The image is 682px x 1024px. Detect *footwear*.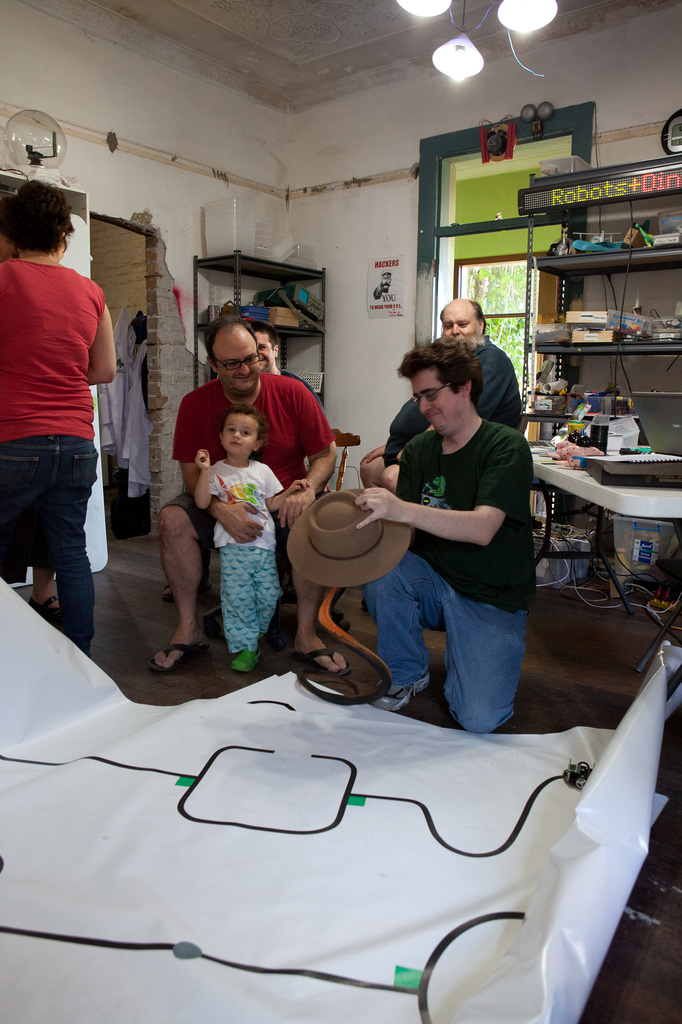
Detection: crop(145, 637, 212, 669).
